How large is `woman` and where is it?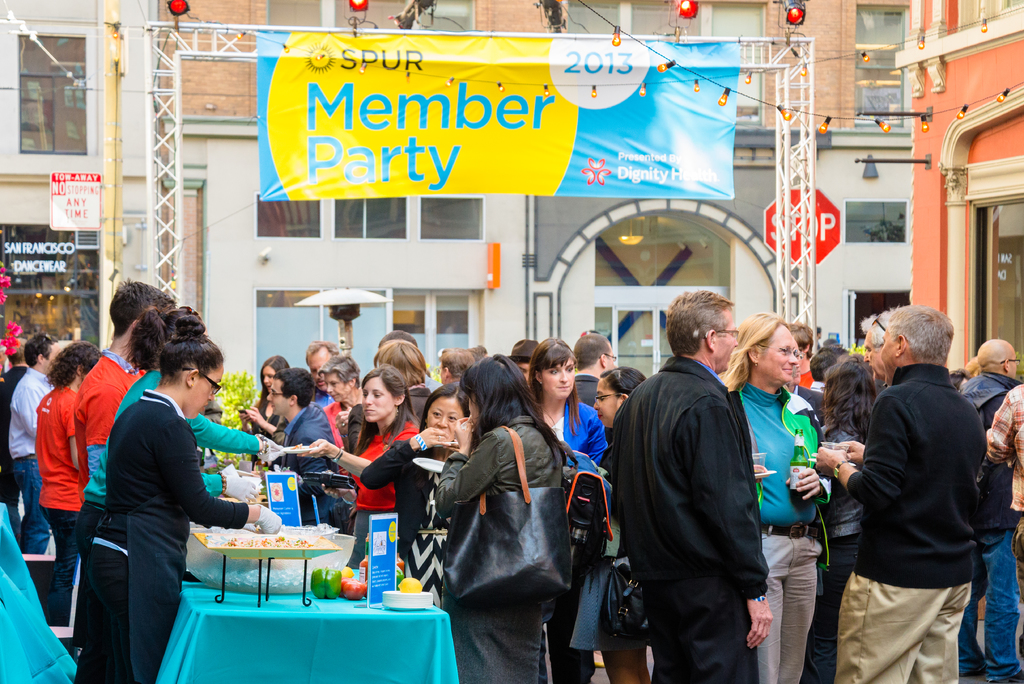
Bounding box: 710/308/828/683.
